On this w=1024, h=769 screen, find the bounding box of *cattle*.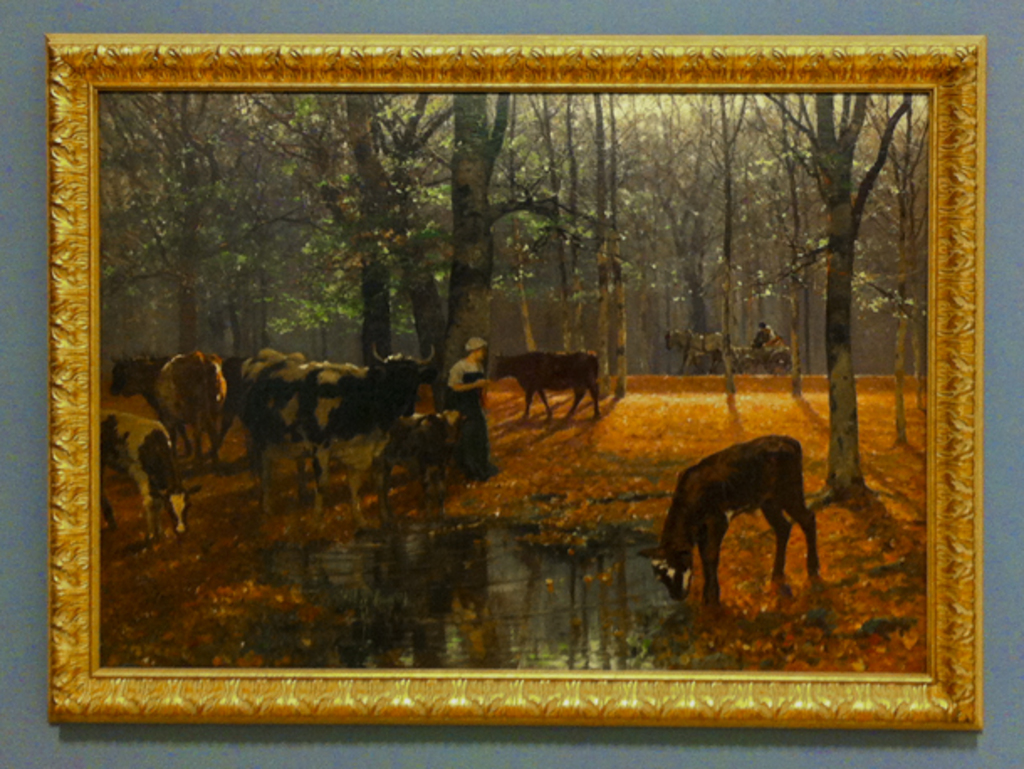
Bounding box: detection(123, 348, 228, 468).
